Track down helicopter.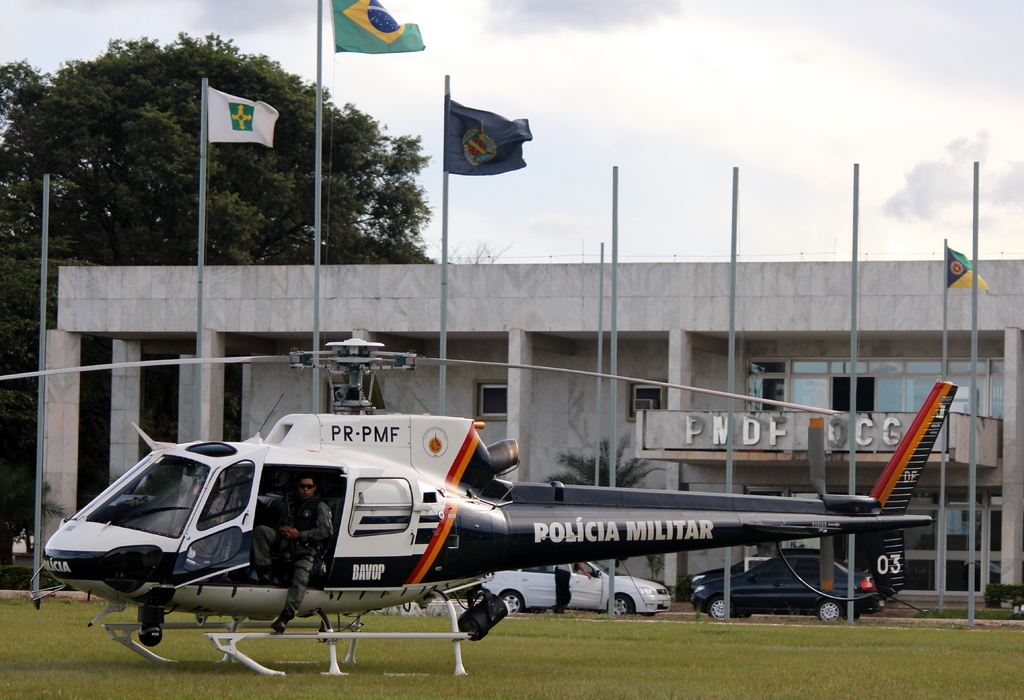
Tracked to [left=14, top=334, right=956, bottom=654].
